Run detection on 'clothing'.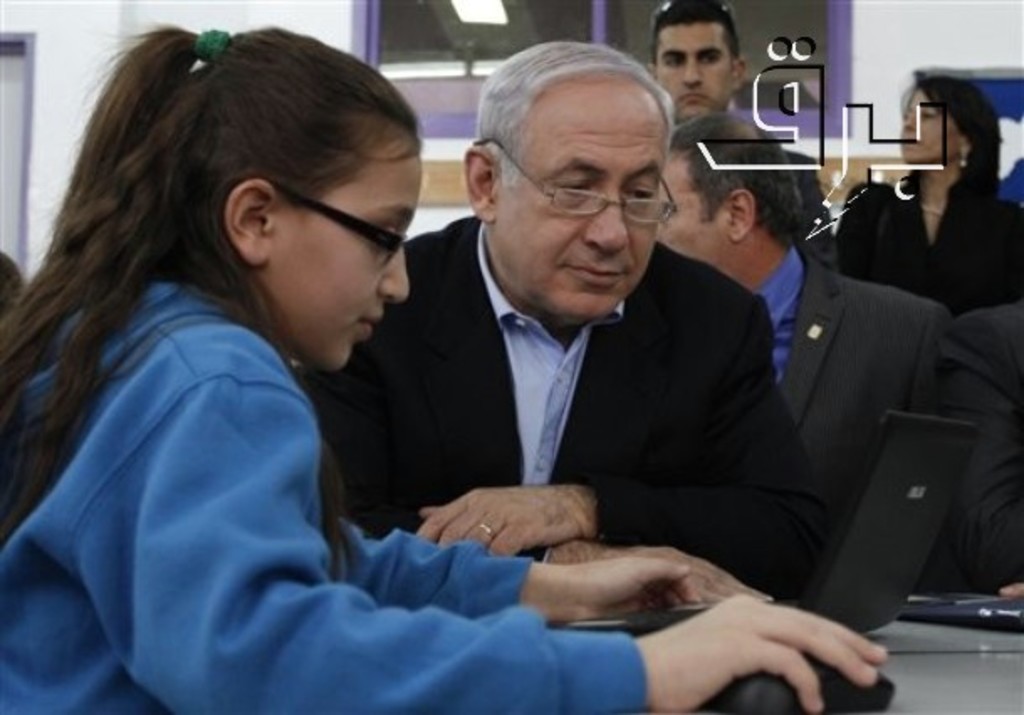
Result: pyautogui.locateOnScreen(297, 208, 819, 608).
